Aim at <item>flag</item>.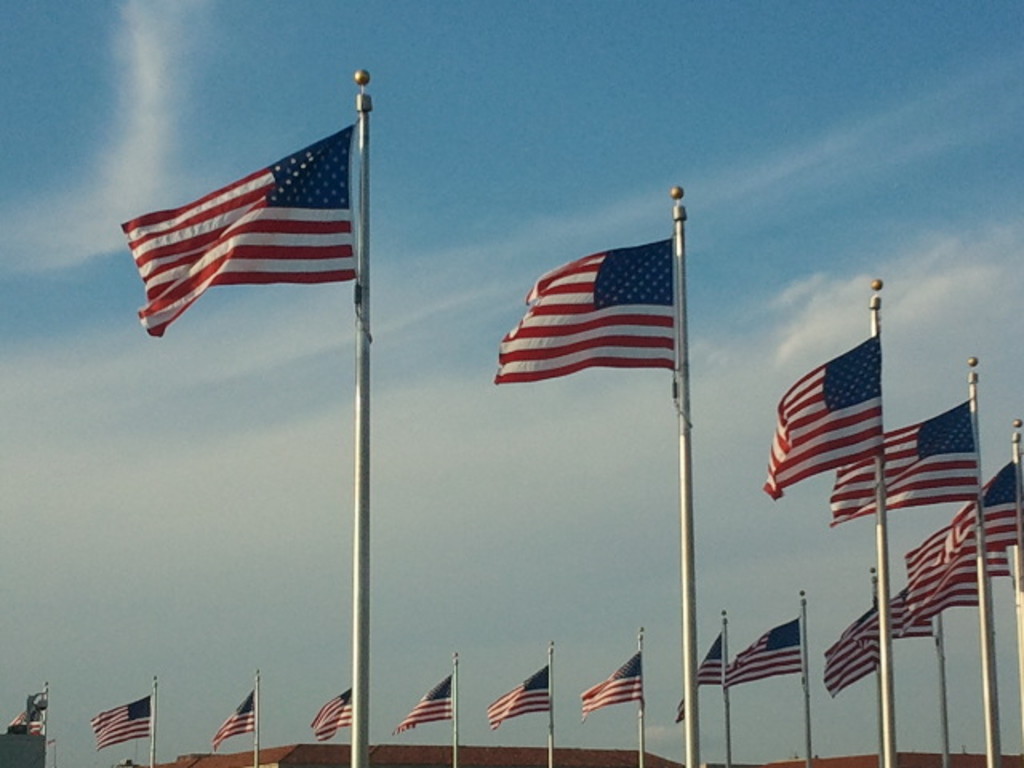
Aimed at region(899, 568, 986, 629).
